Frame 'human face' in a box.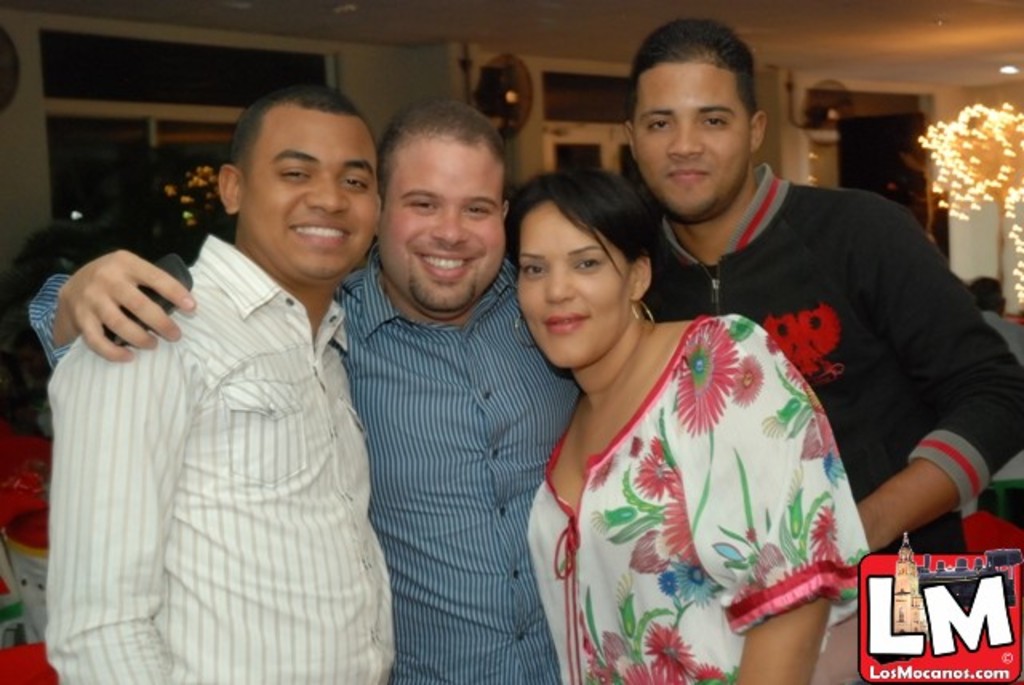
pyautogui.locateOnScreen(378, 133, 504, 307).
